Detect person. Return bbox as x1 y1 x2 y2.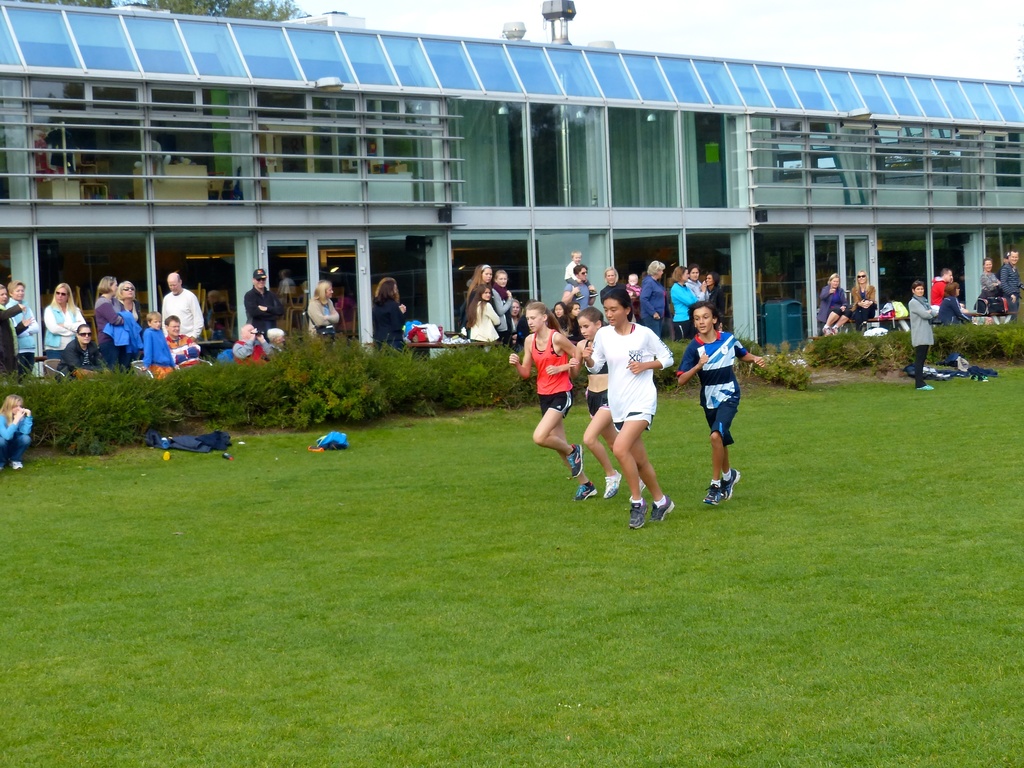
940 284 971 322.
